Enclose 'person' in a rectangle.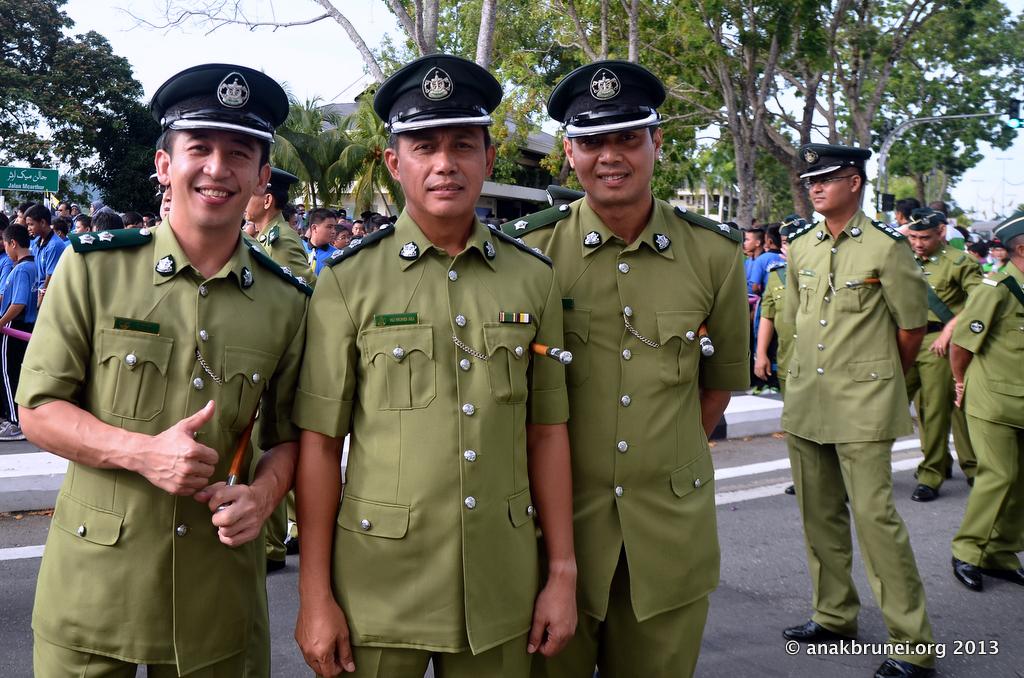
l=882, t=195, r=978, b=504.
